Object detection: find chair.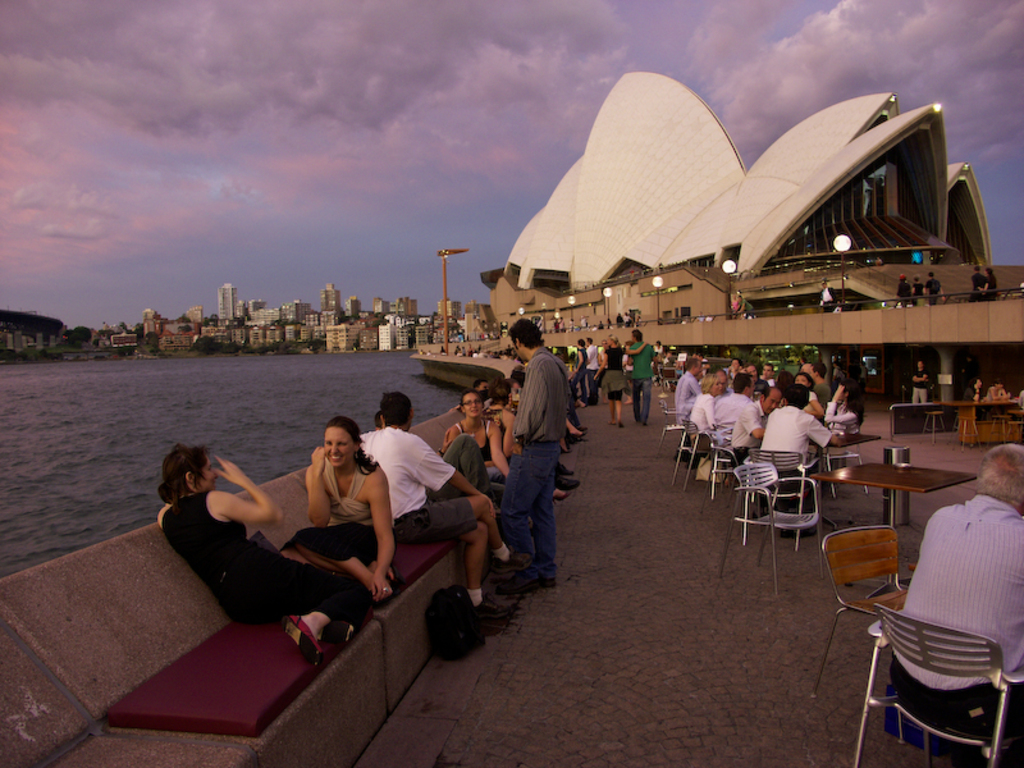
select_region(803, 524, 920, 696).
